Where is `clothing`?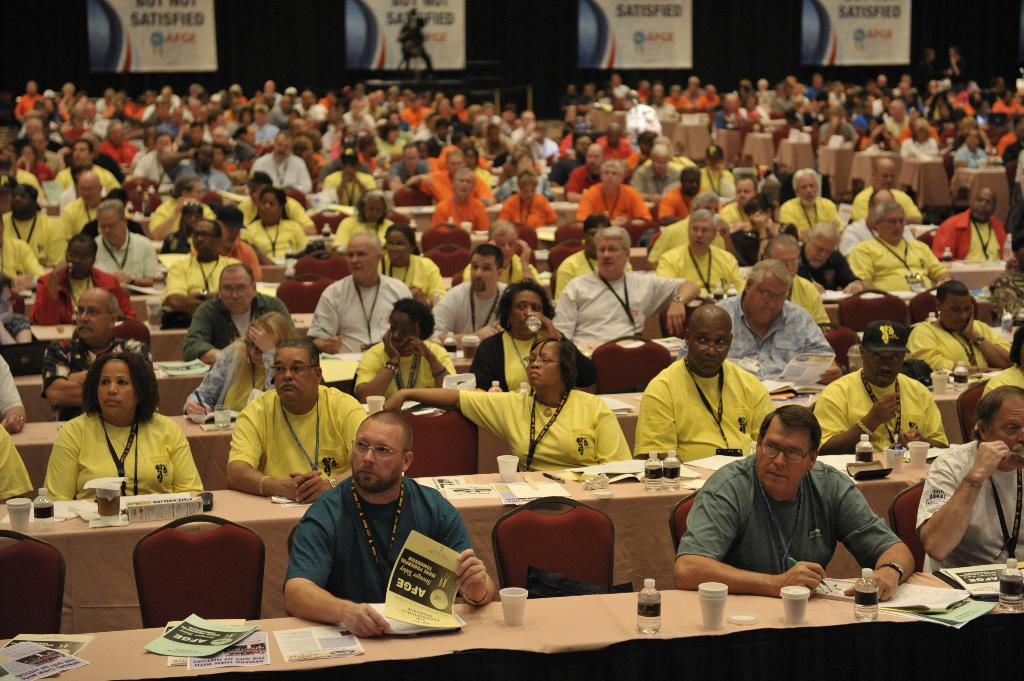
box=[324, 164, 381, 209].
